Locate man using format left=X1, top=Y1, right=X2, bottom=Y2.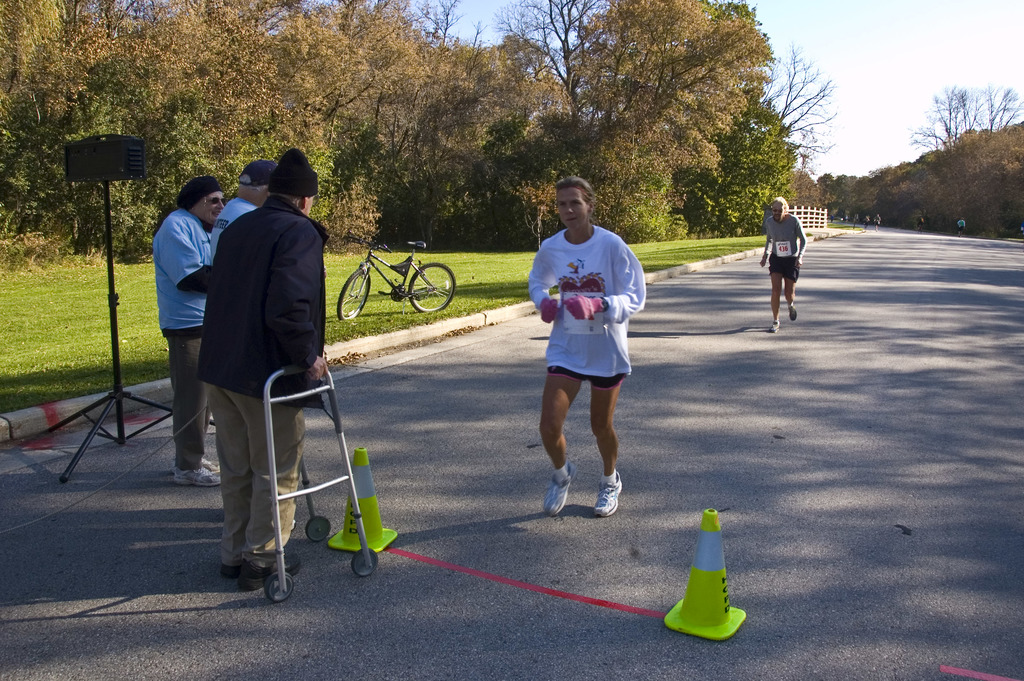
left=172, top=144, right=339, bottom=582.
